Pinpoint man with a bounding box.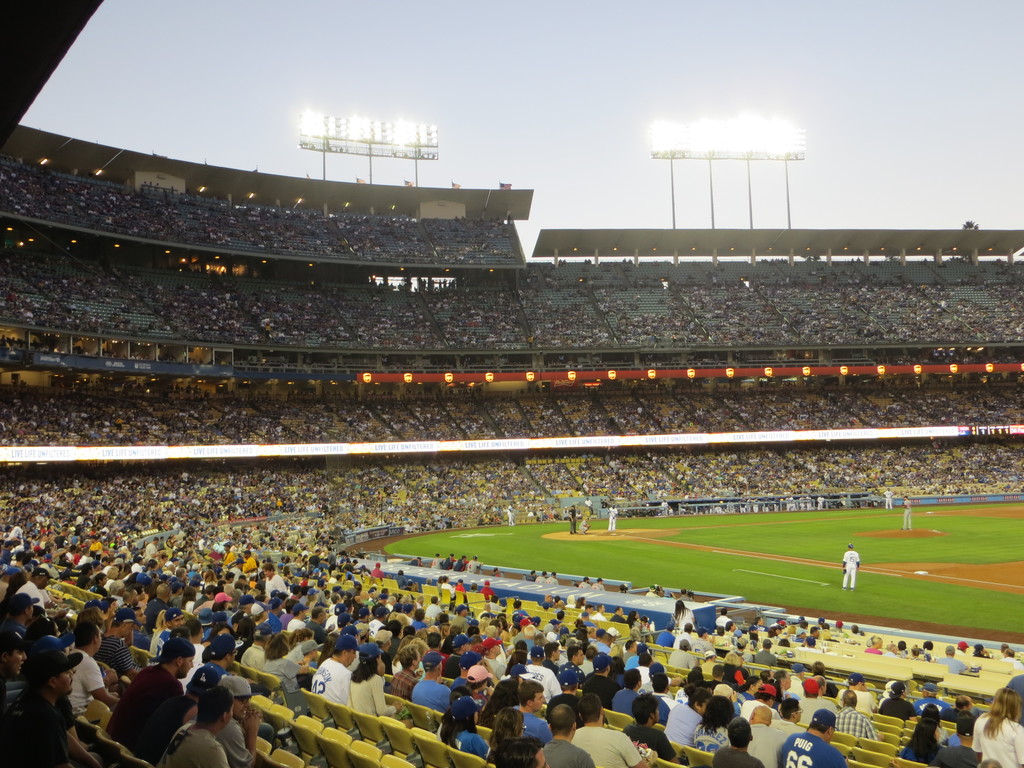
x1=946, y1=698, x2=977, y2=730.
